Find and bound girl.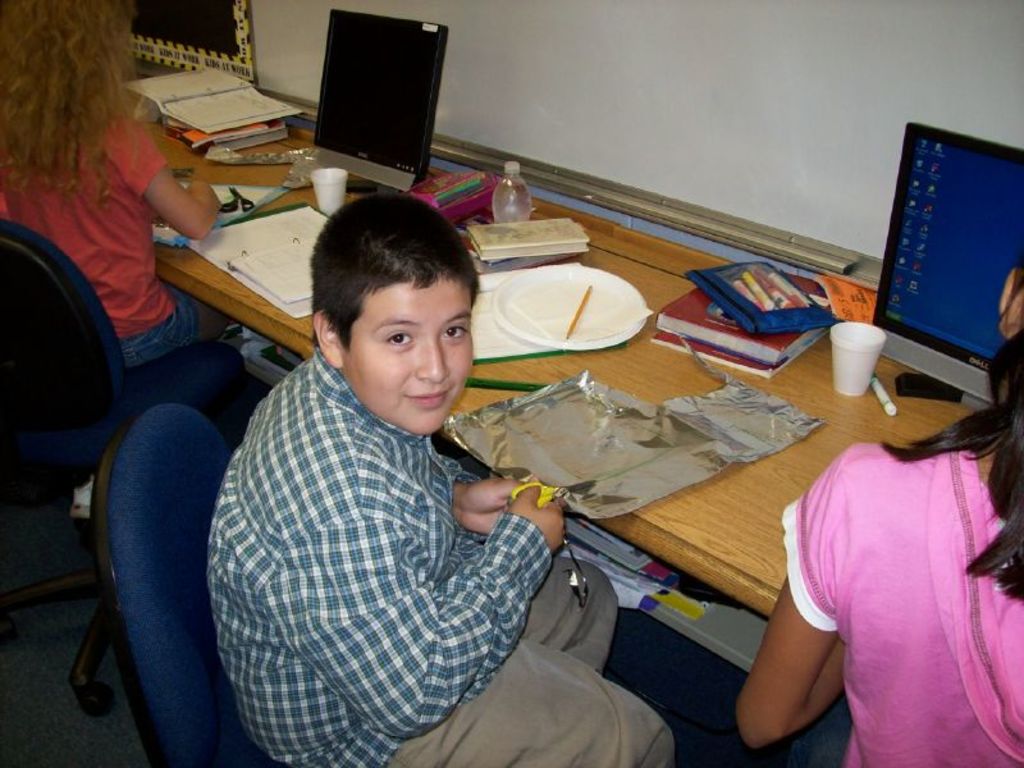
Bound: <box>737,241,1023,767</box>.
